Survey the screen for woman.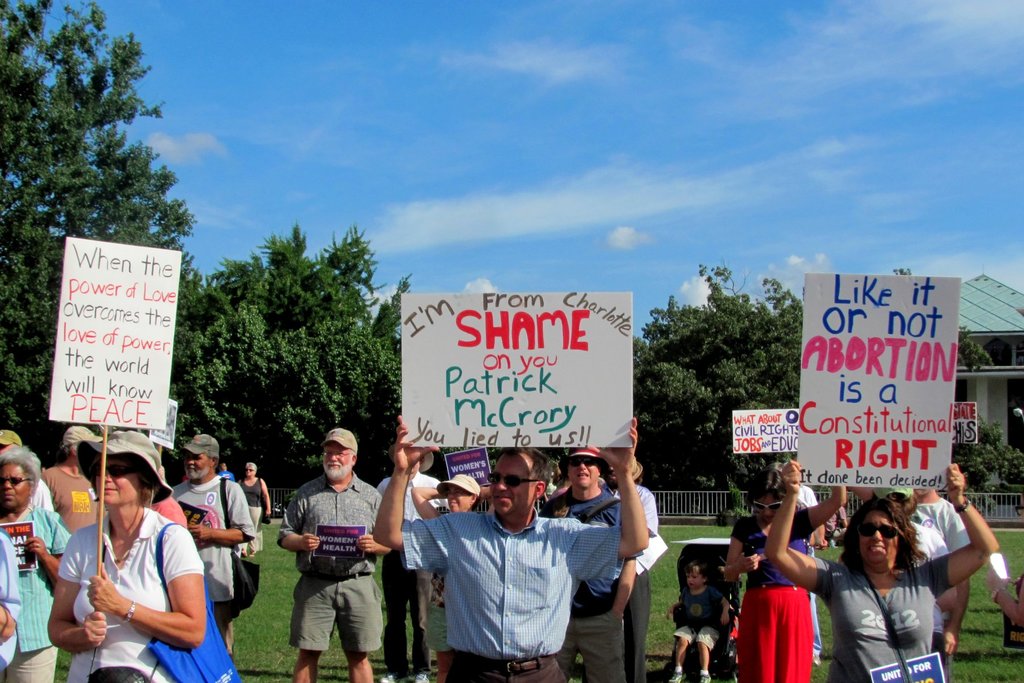
Survey found: {"left": 766, "top": 448, "right": 1002, "bottom": 682}.
